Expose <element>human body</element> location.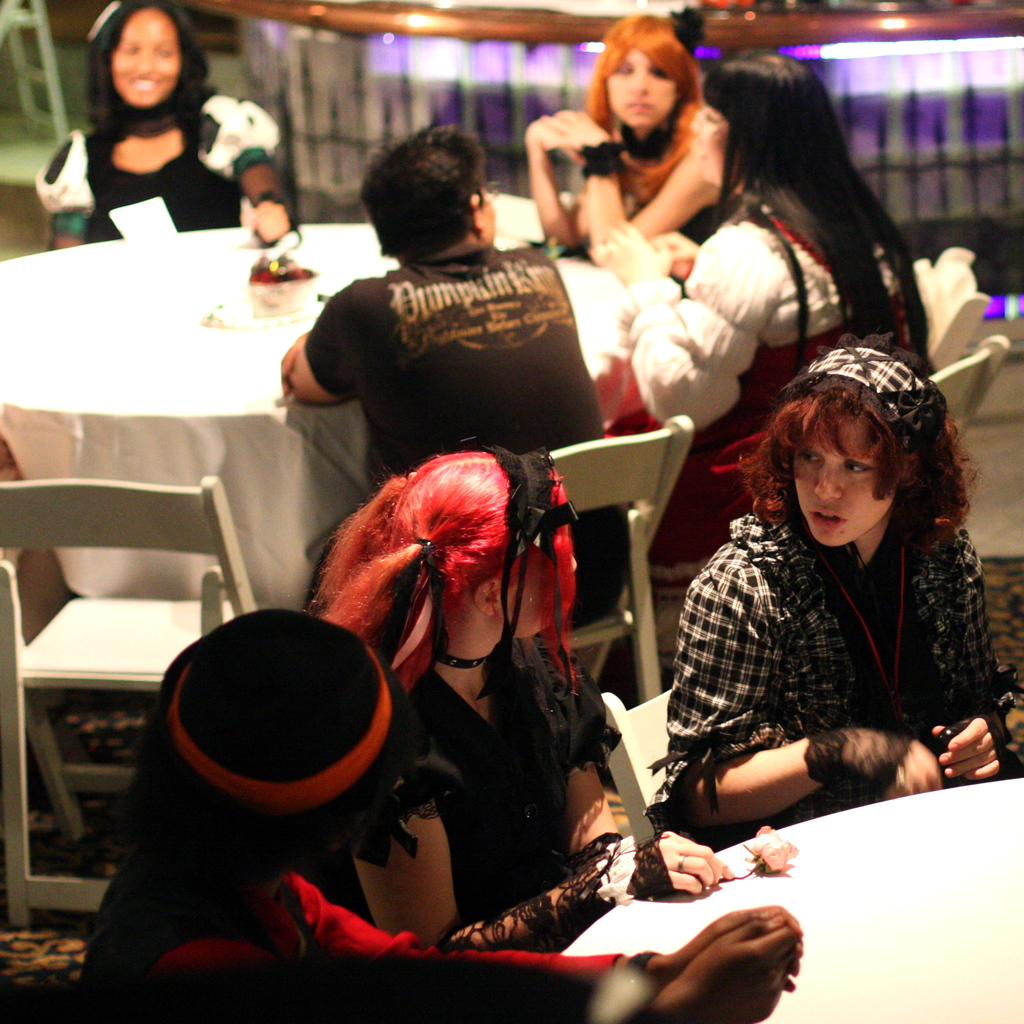
Exposed at 669,284,1006,892.
